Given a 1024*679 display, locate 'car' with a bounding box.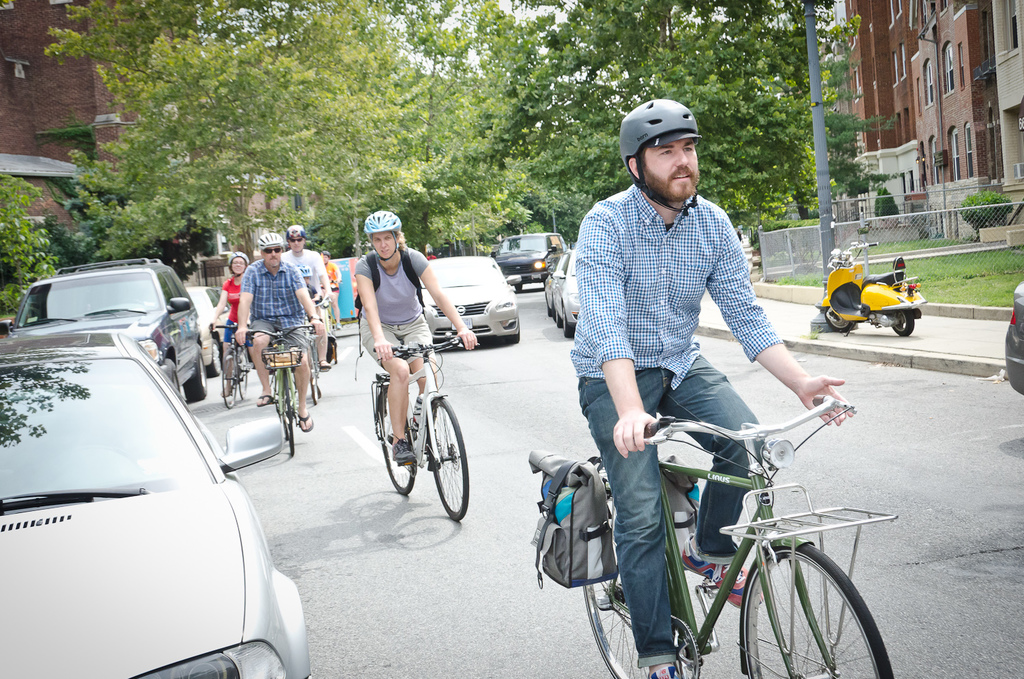
Located: (1004,280,1023,396).
